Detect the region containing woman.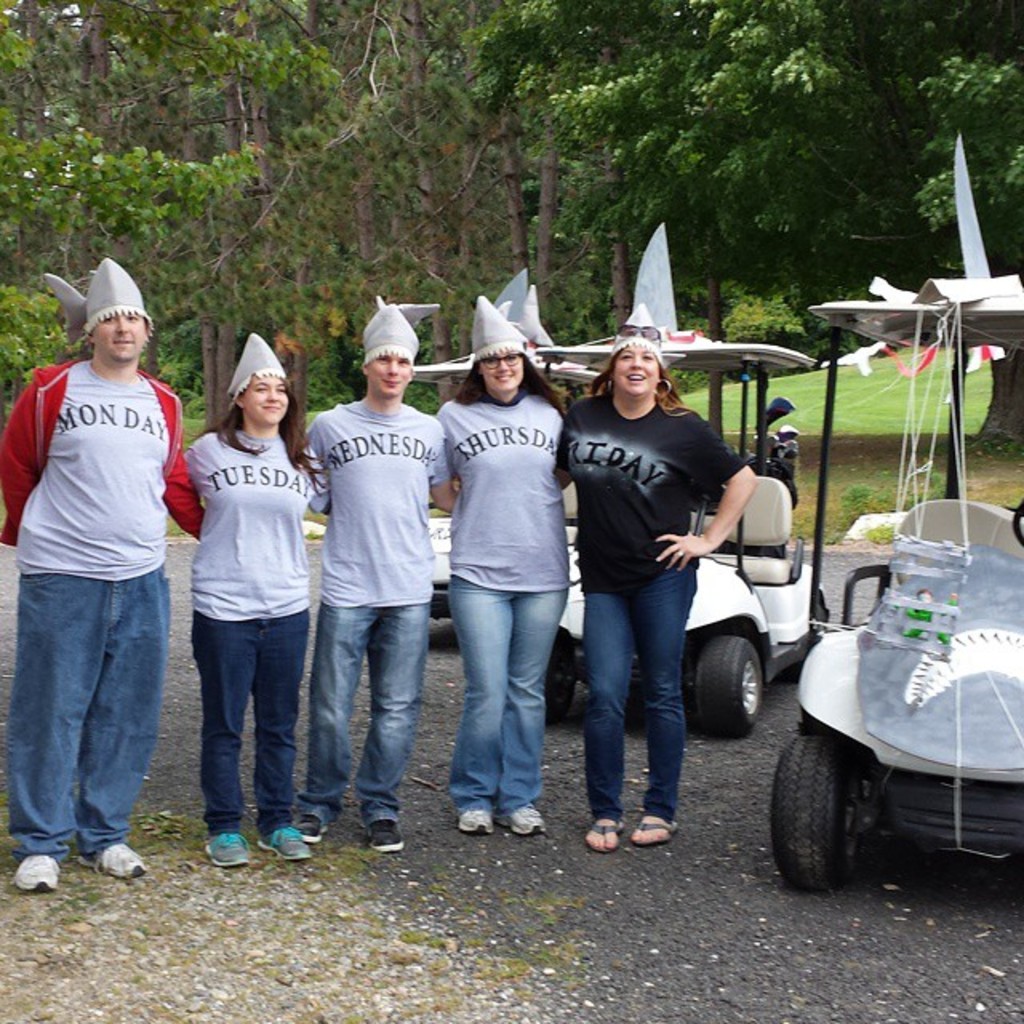
crop(171, 338, 317, 893).
